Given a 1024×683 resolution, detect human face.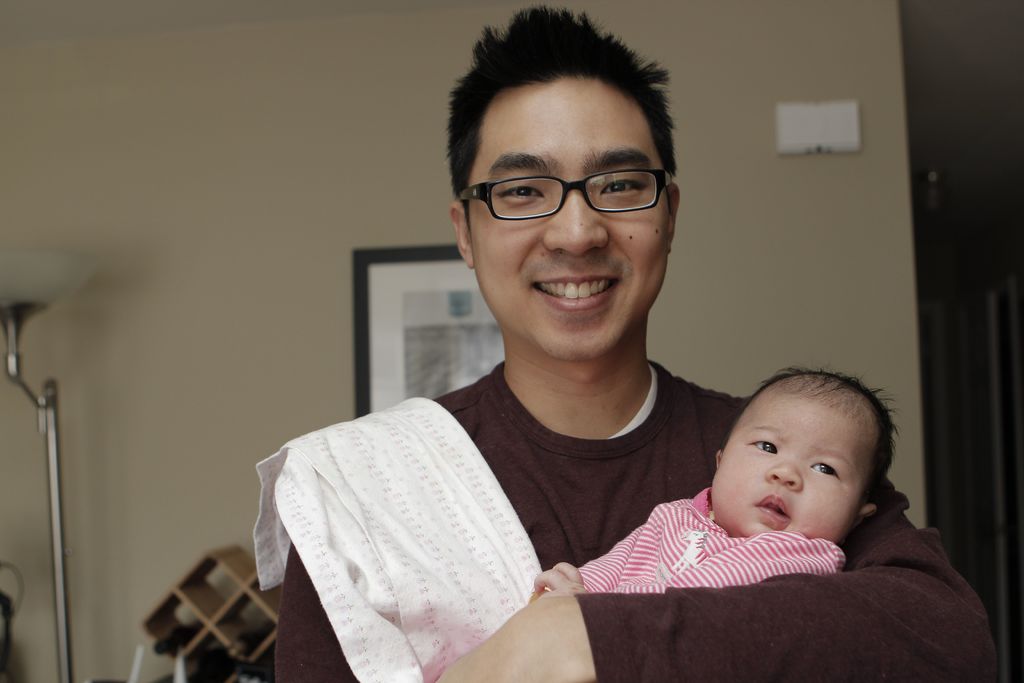
BBox(467, 71, 669, 356).
